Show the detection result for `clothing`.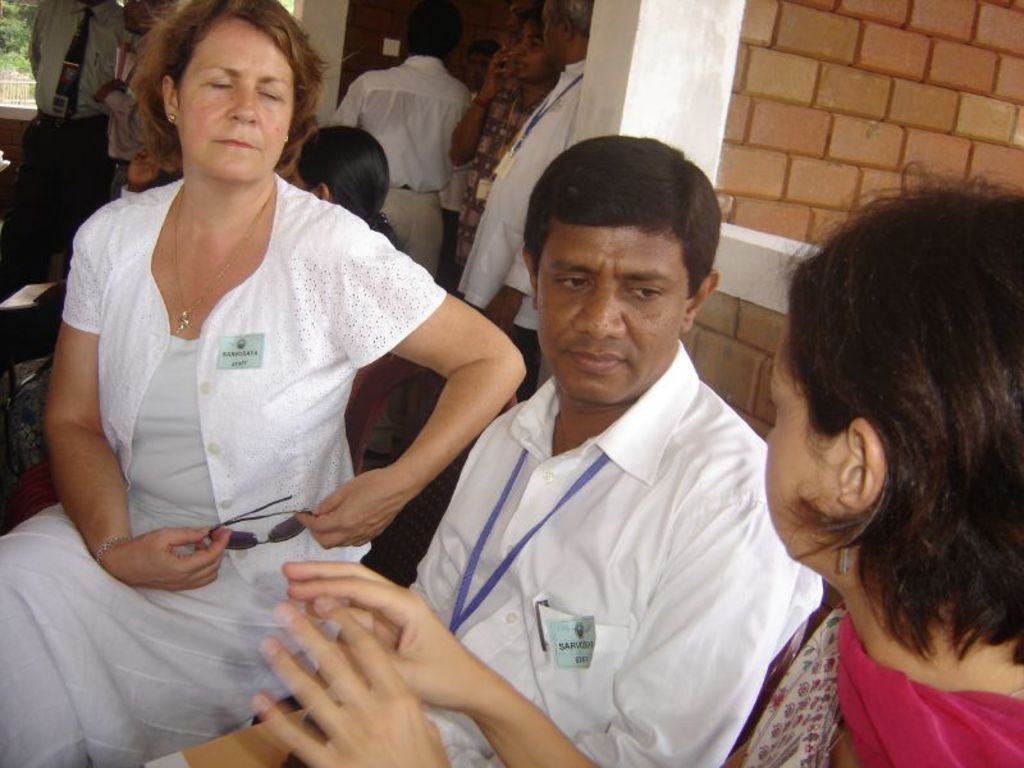
Rect(328, 58, 476, 280).
